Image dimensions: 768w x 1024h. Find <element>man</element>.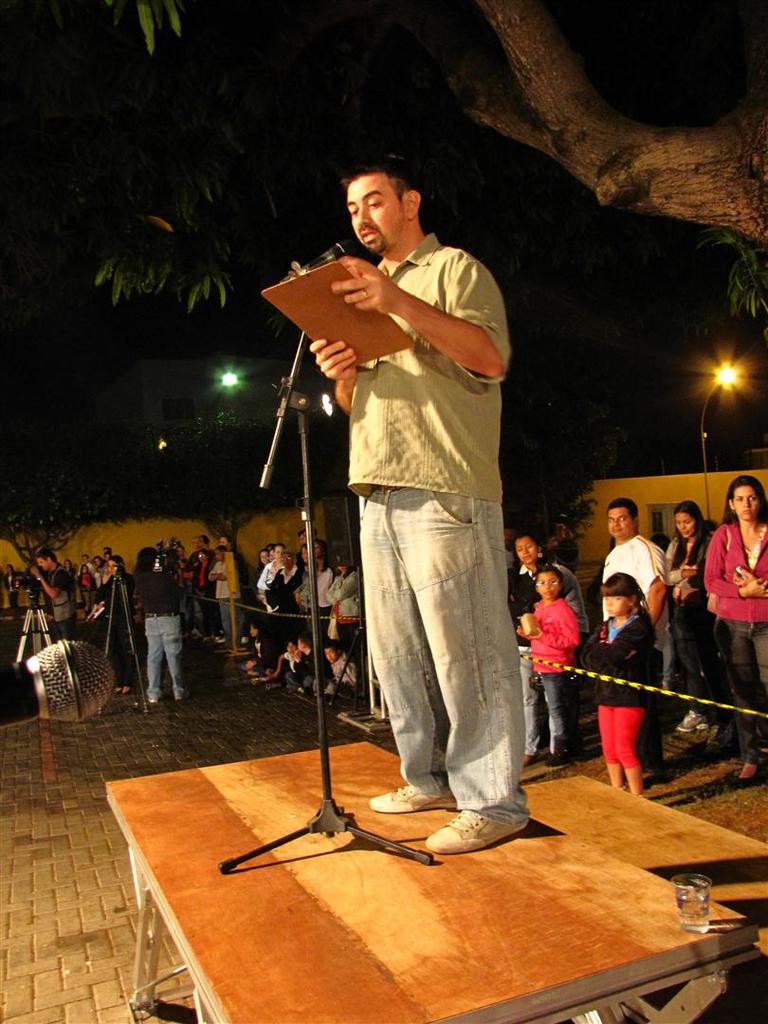
x1=211 y1=551 x2=245 y2=647.
